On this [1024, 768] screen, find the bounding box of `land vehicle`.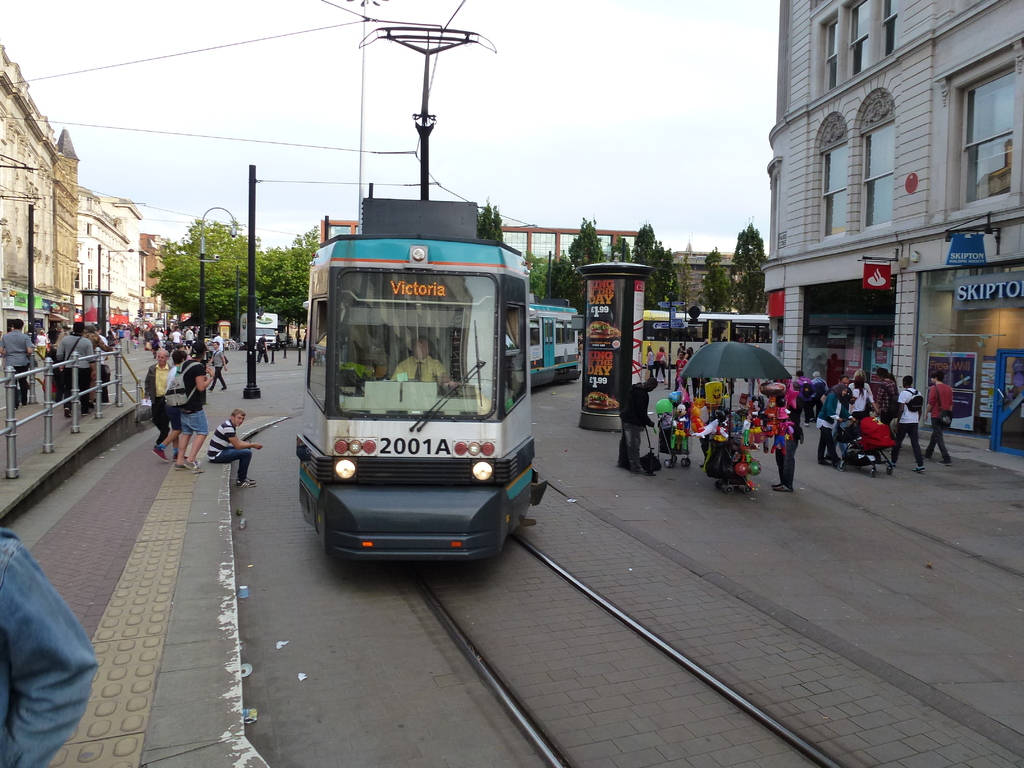
Bounding box: detection(239, 312, 280, 346).
